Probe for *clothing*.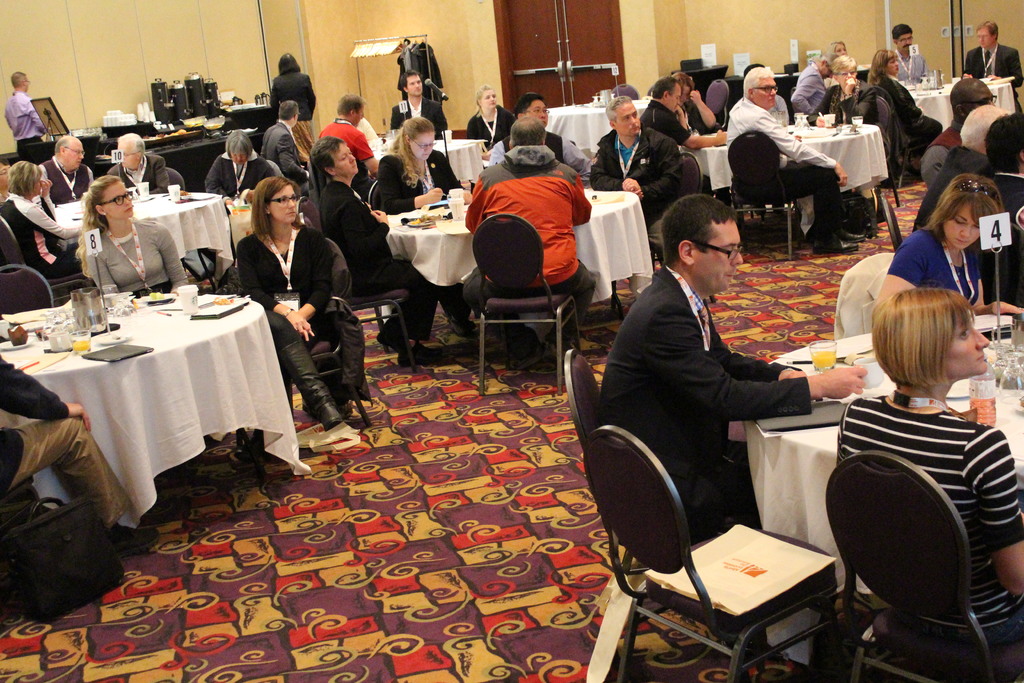
Probe result: (10, 104, 49, 142).
